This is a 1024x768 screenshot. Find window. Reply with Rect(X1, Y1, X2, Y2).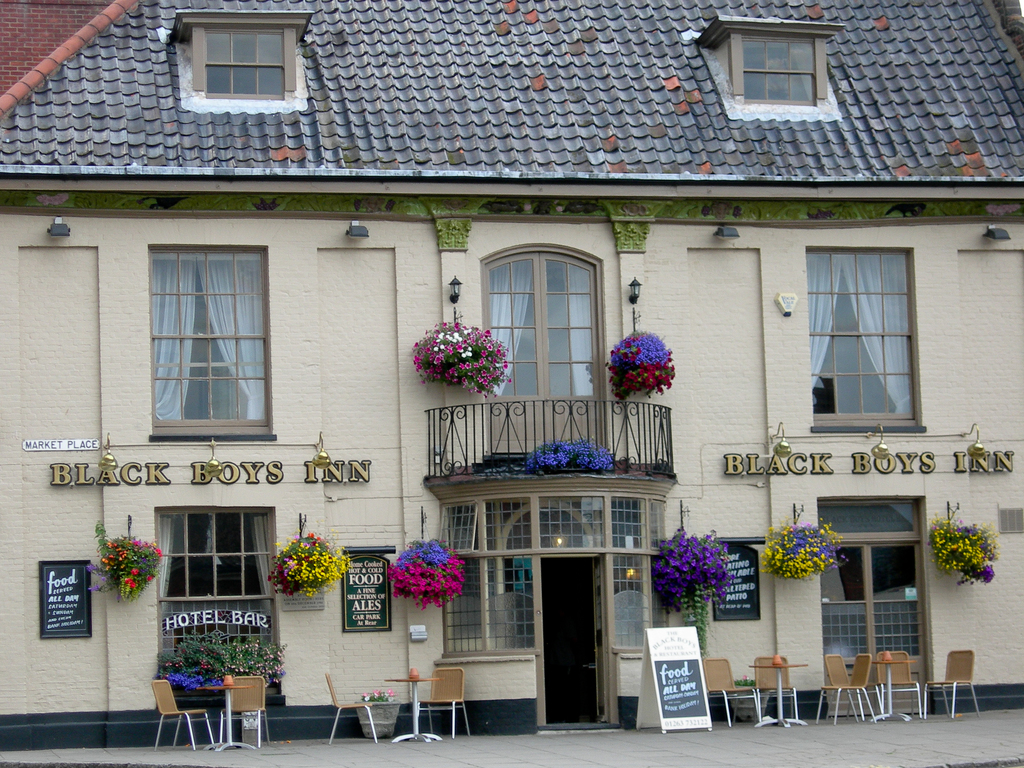
Rect(614, 552, 669, 650).
